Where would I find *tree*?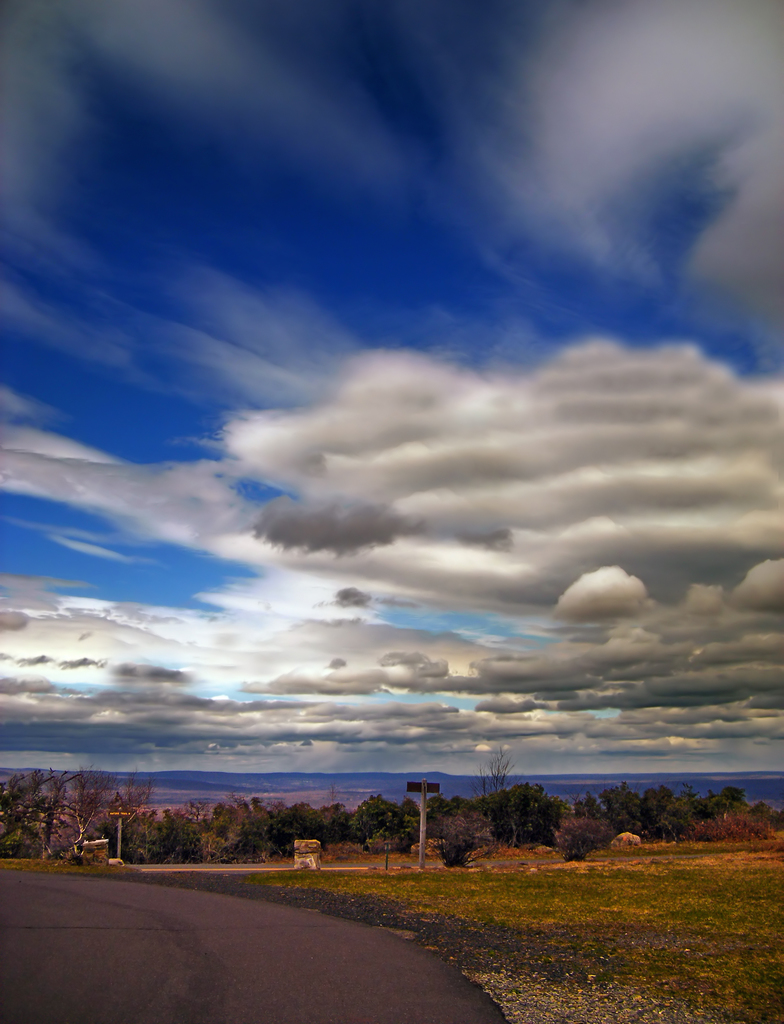
At bbox=[12, 778, 140, 859].
